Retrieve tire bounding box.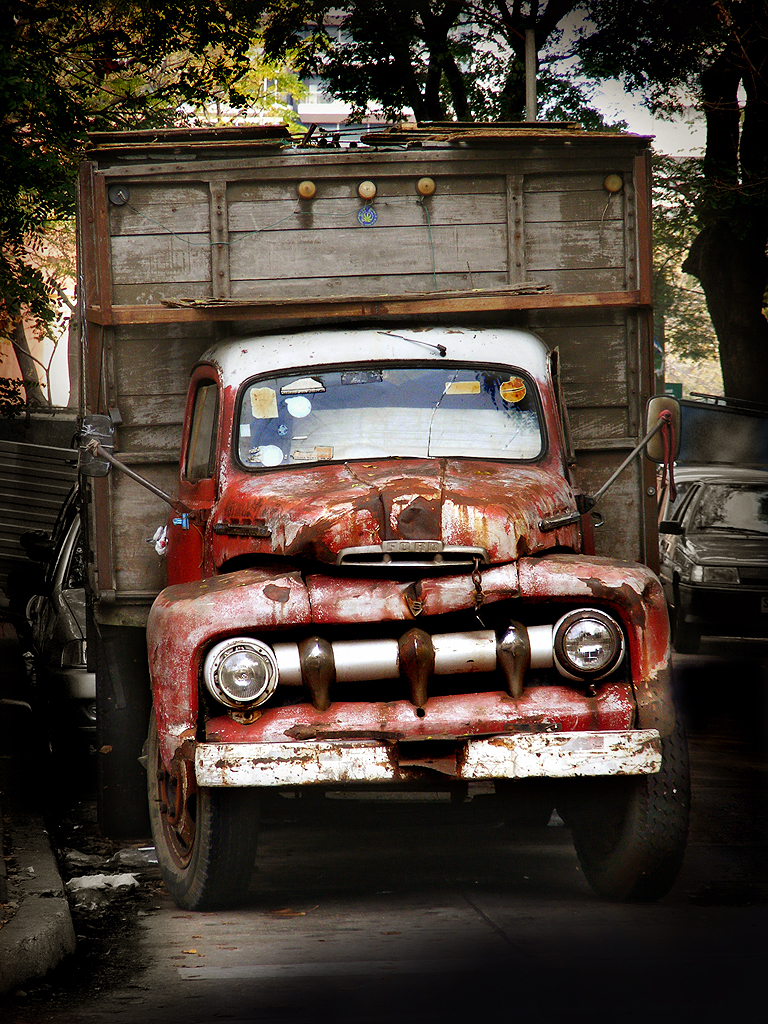
Bounding box: box(98, 669, 145, 836).
